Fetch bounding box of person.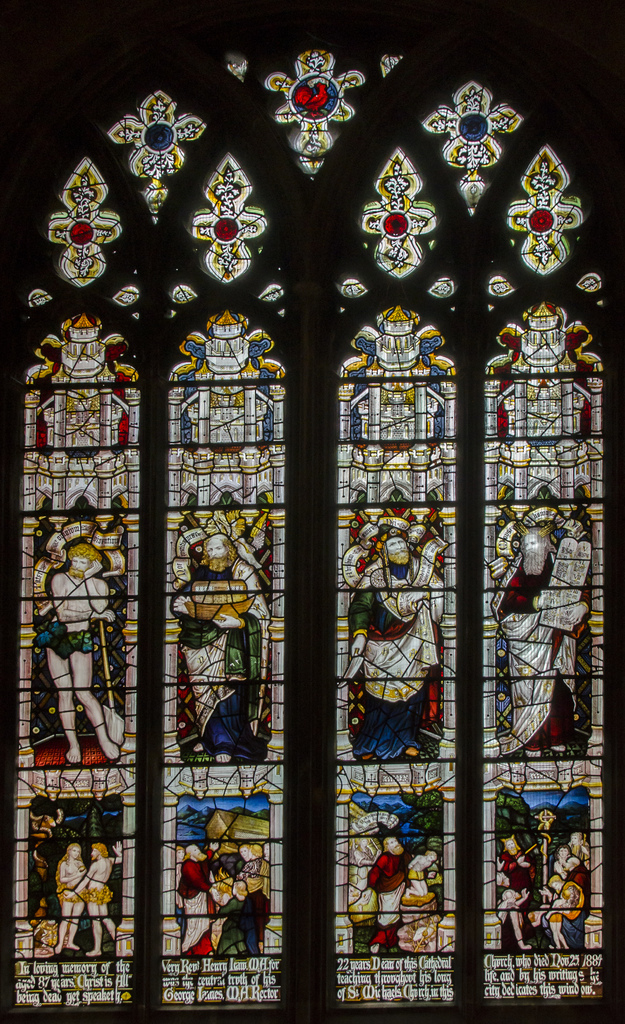
Bbox: box=[498, 828, 537, 957].
